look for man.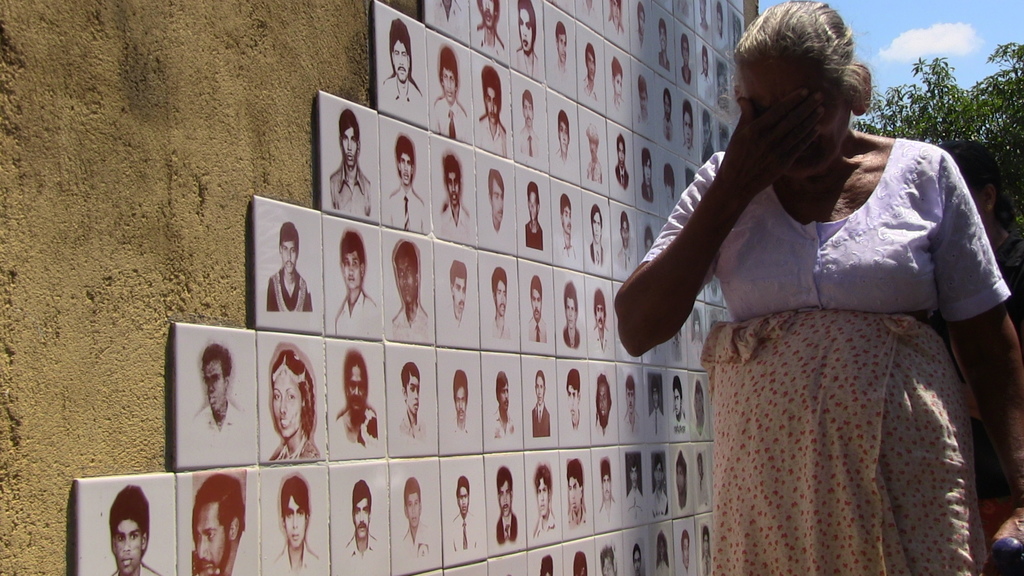
Found: locate(444, 263, 473, 343).
